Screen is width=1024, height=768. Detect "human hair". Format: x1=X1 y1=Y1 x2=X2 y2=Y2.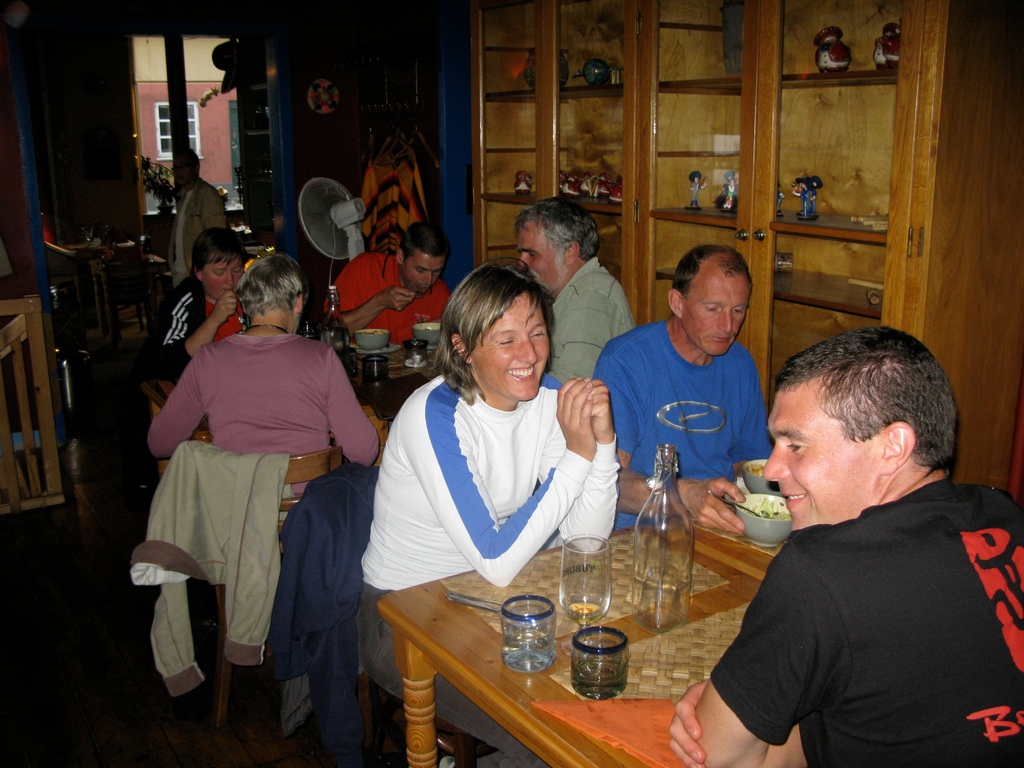
x1=183 y1=230 x2=241 y2=284.
